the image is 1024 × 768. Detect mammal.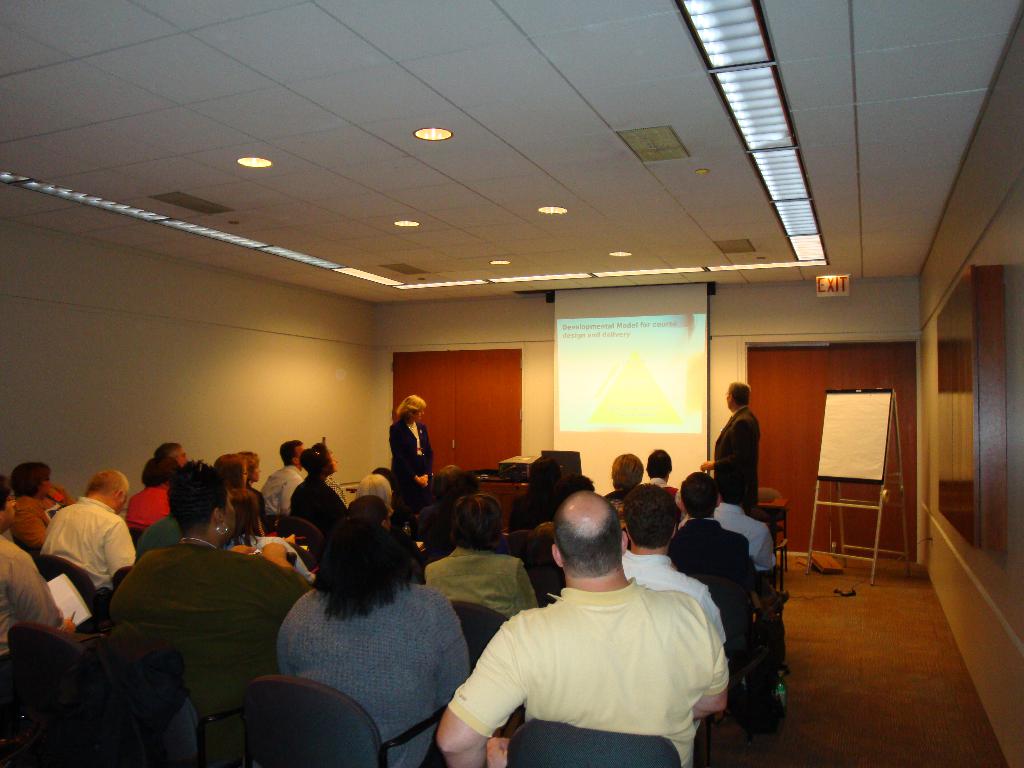
Detection: 250:454:257:480.
